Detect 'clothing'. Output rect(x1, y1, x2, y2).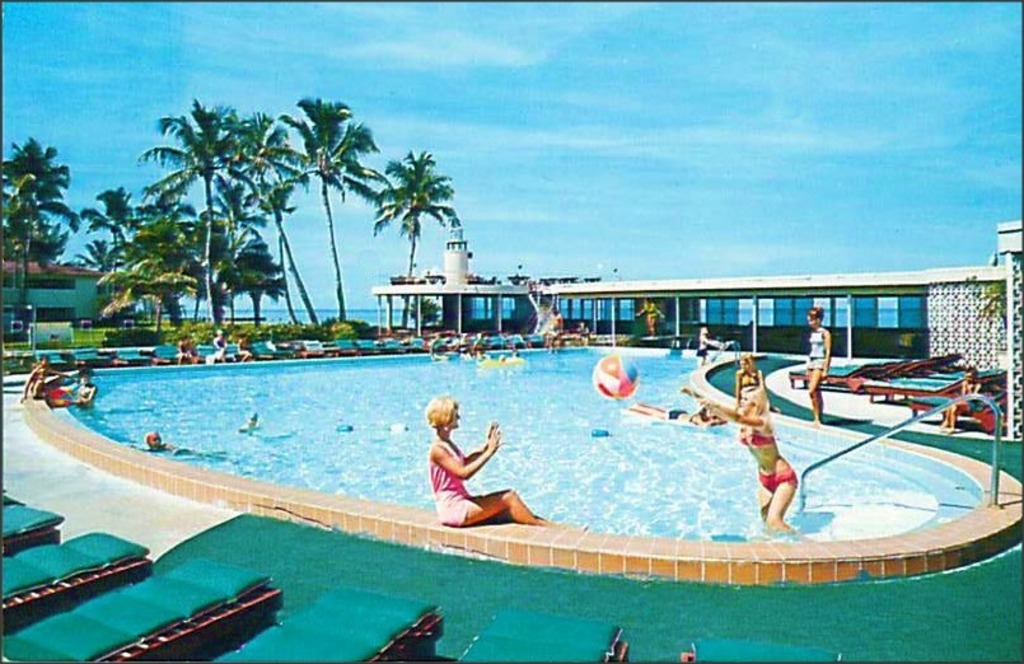
rect(419, 425, 497, 525).
